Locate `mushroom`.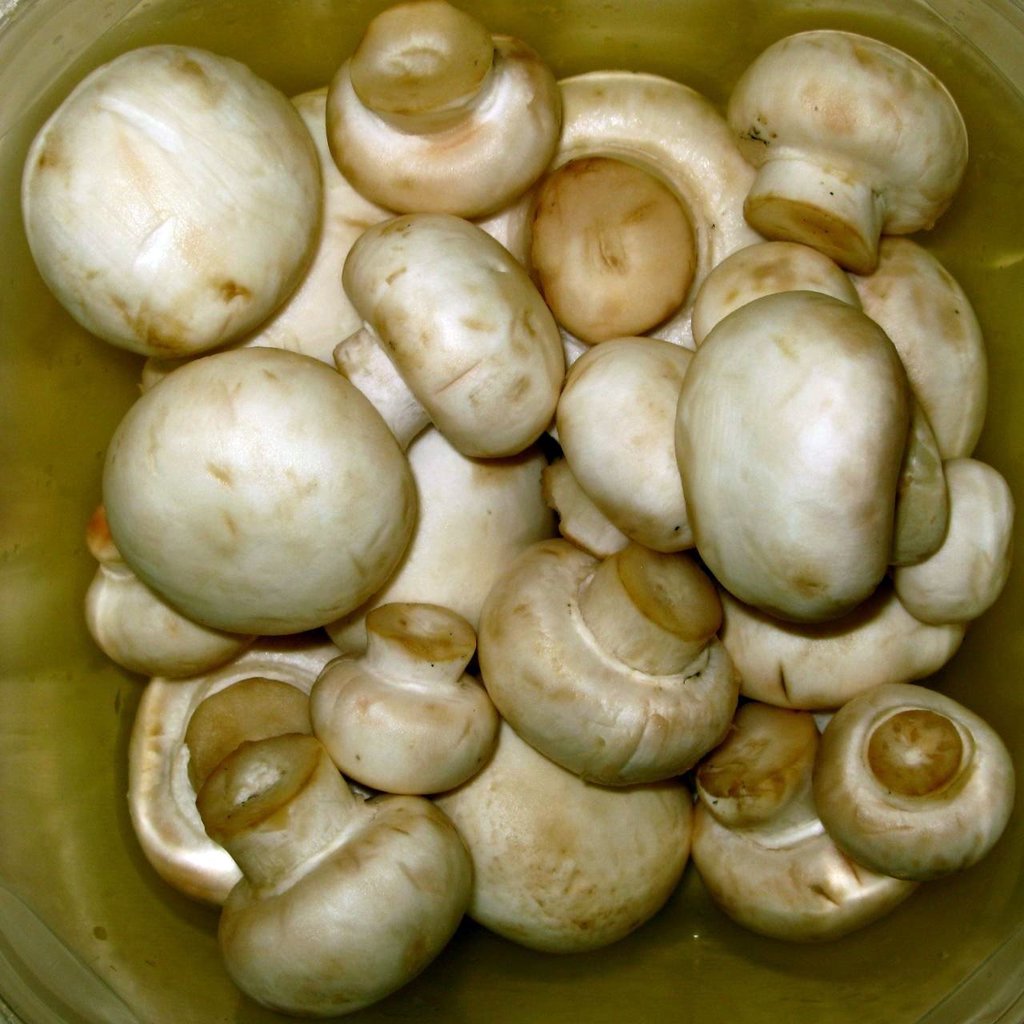
Bounding box: 214, 741, 486, 1012.
